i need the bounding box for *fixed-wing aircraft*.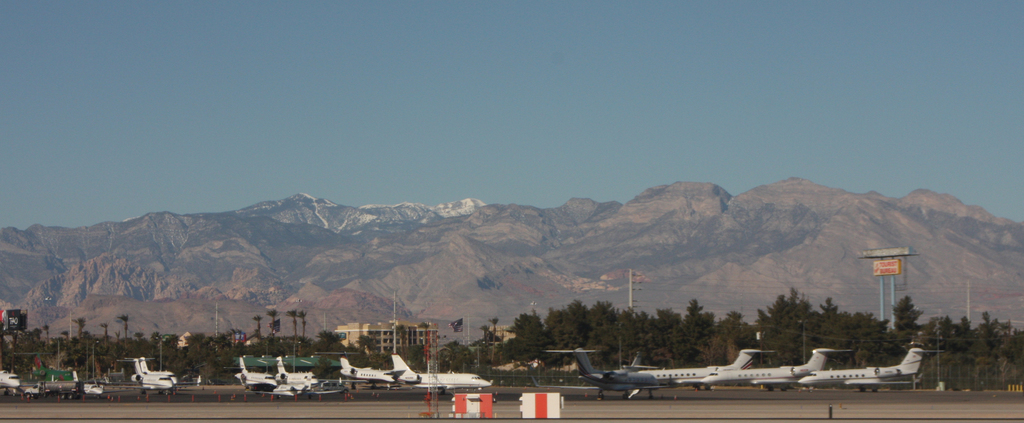
Here it is: [x1=59, y1=369, x2=119, y2=399].
